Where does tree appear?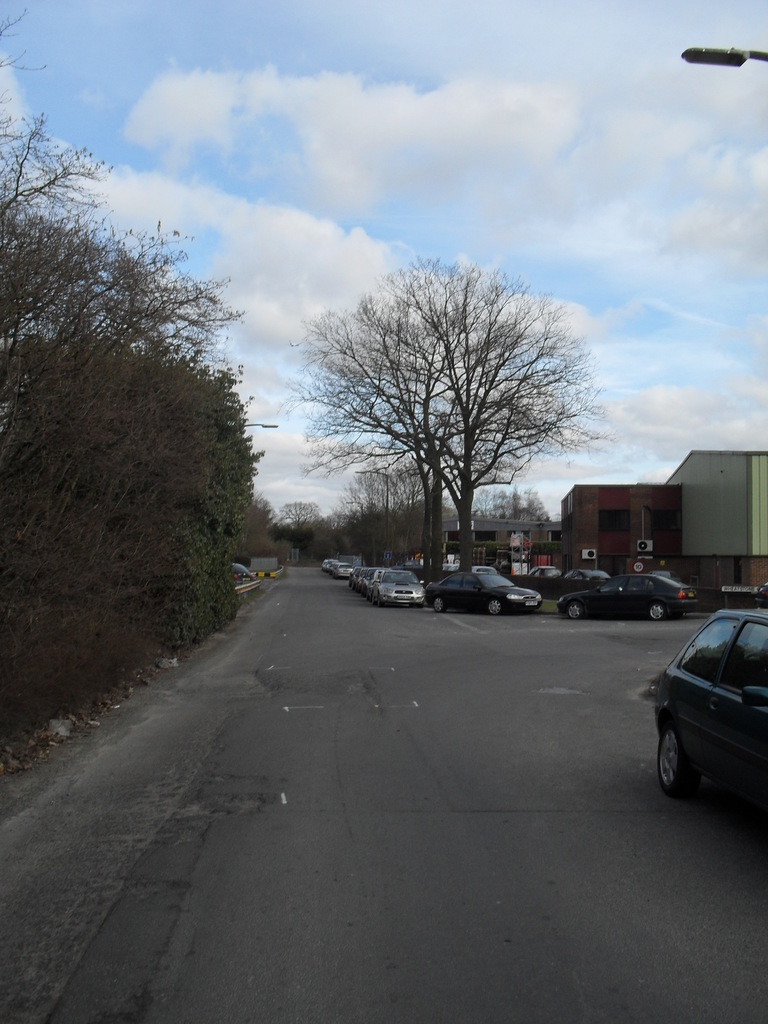
Appears at [333,457,448,560].
